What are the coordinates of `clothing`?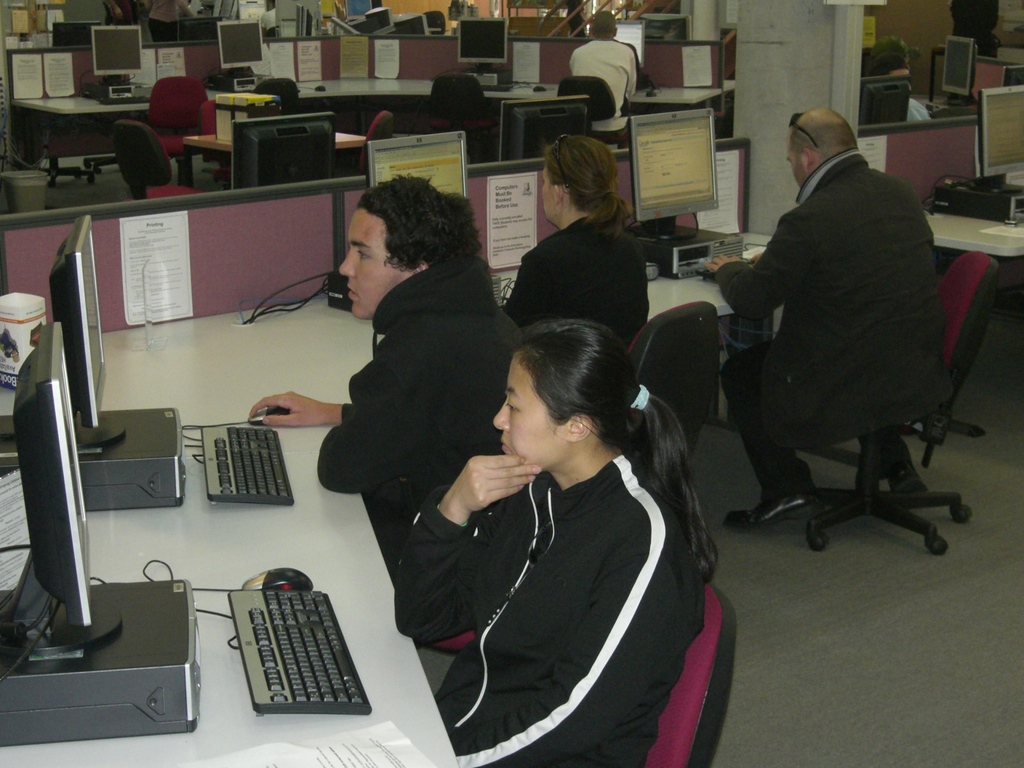
box=[493, 208, 650, 344].
